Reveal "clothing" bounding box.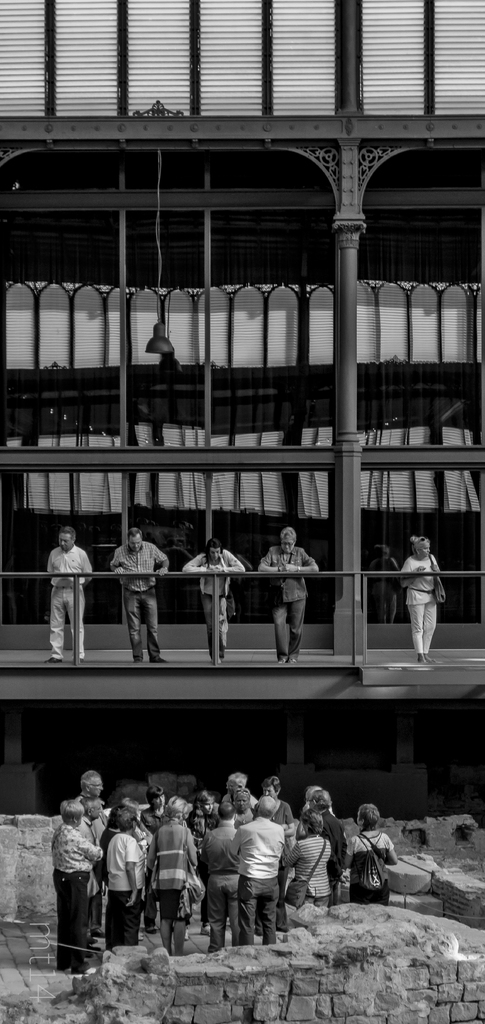
Revealed: Rect(281, 835, 332, 905).
